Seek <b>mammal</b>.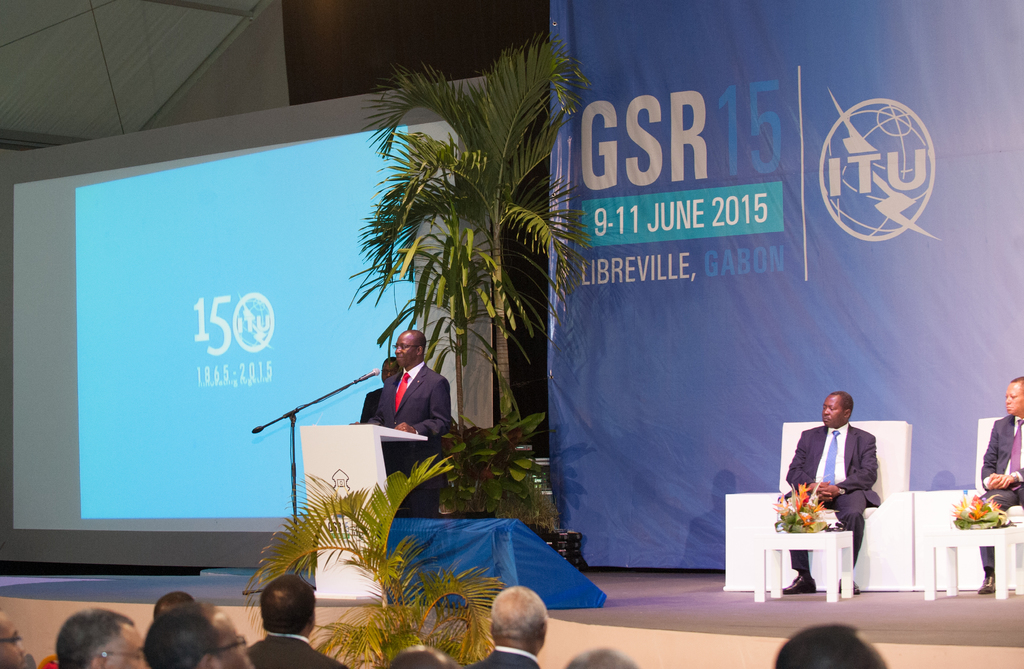
x1=367, y1=329, x2=450, y2=520.
